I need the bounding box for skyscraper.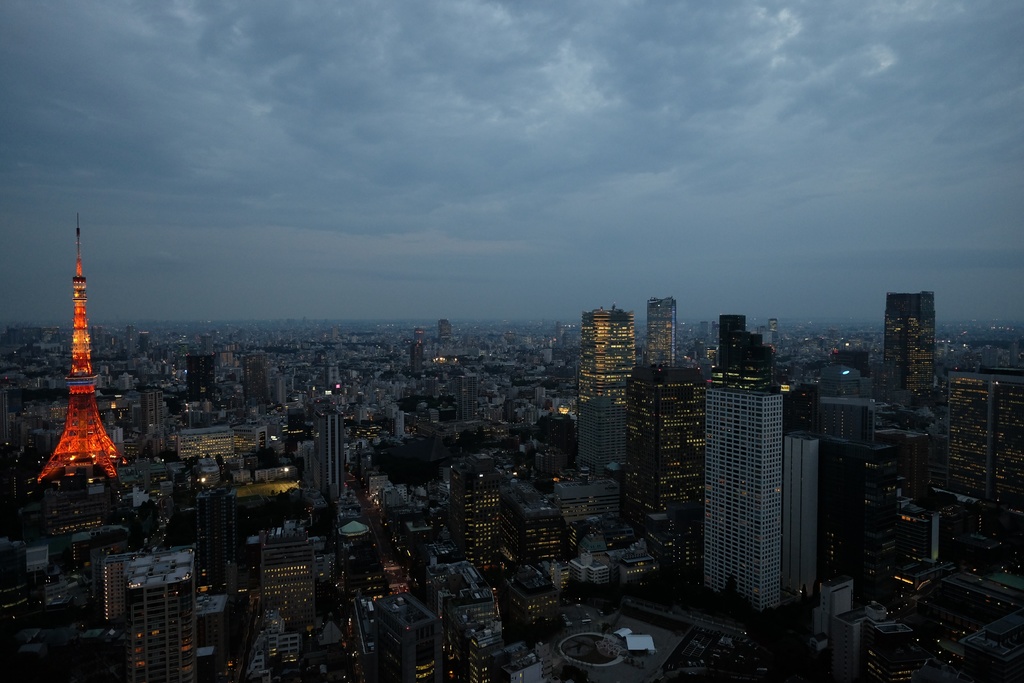
Here it is: l=943, t=371, r=1023, b=513.
